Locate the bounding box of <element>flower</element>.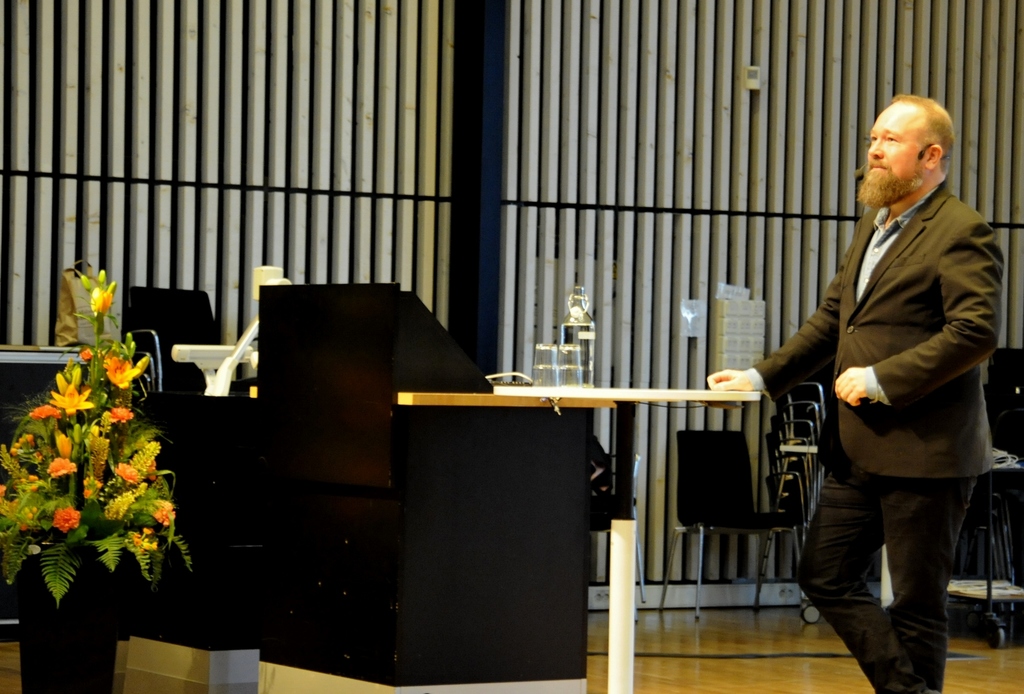
Bounding box: Rect(89, 267, 114, 317).
